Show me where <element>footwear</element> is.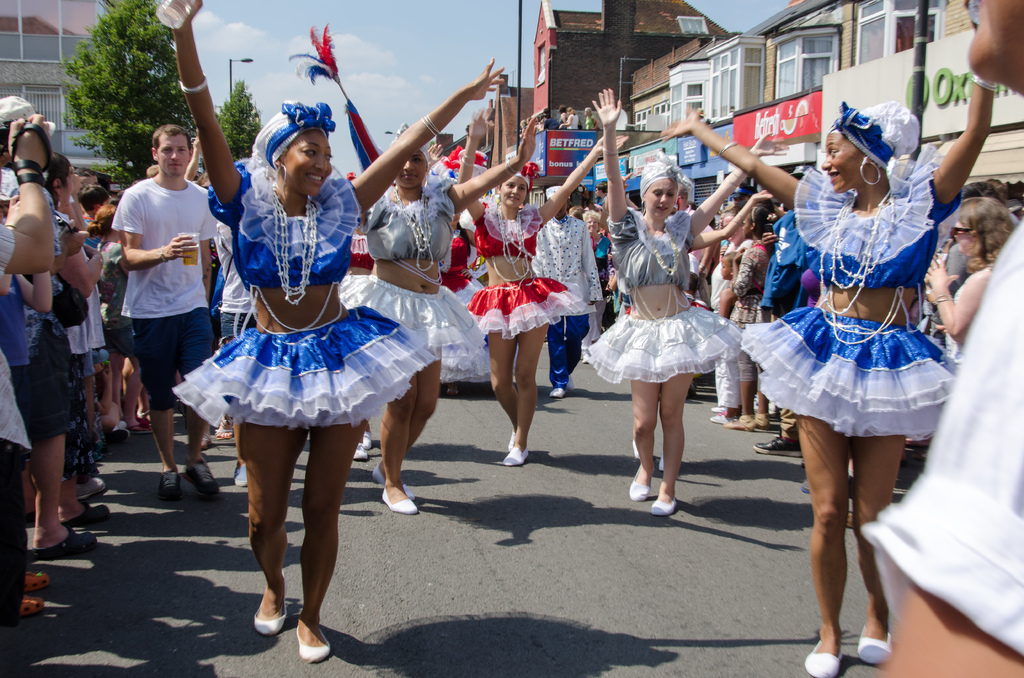
<element>footwear</element> is at region(712, 414, 732, 425).
